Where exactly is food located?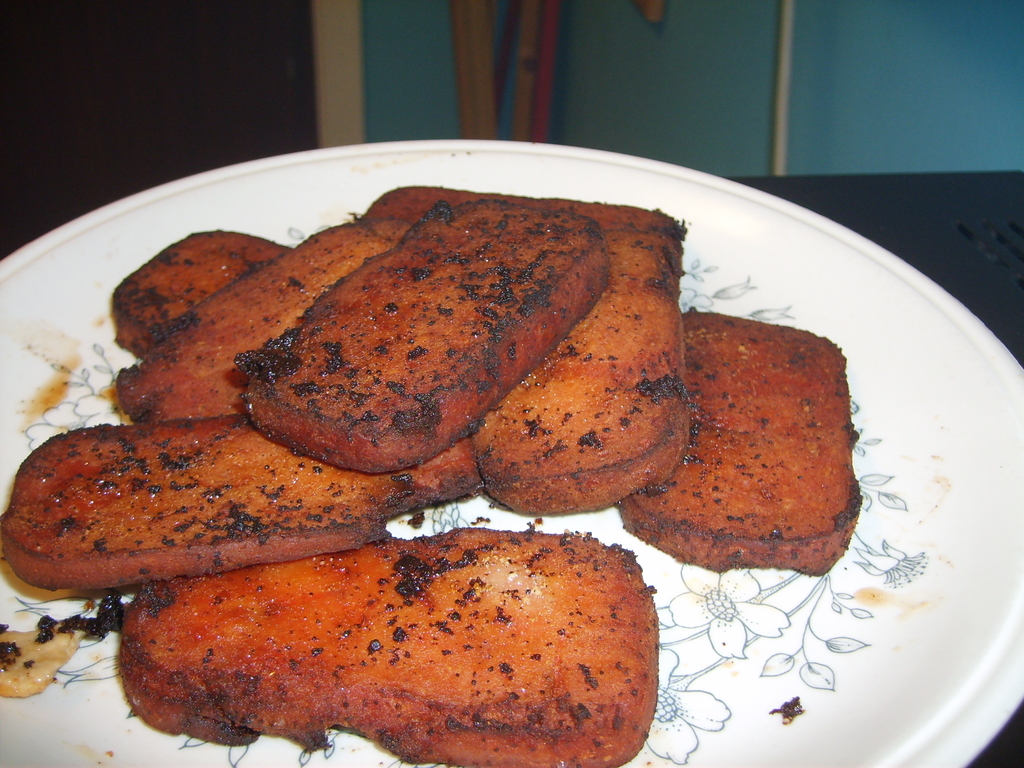
Its bounding box is (0, 623, 80, 696).
